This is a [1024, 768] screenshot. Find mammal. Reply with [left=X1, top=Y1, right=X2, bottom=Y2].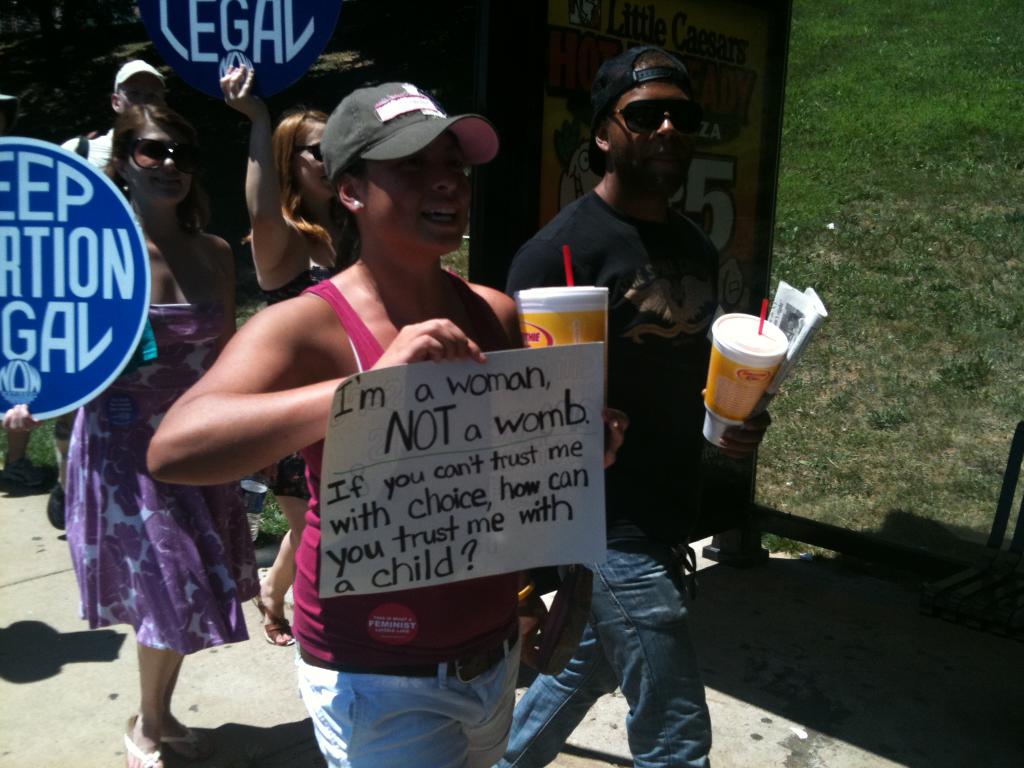
[left=52, top=62, right=169, bottom=180].
